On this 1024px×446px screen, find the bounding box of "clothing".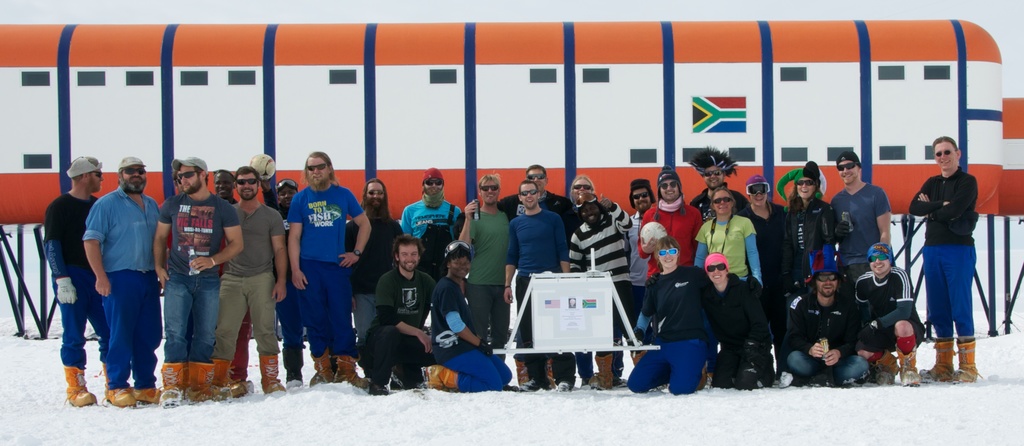
Bounding box: [566,197,596,381].
